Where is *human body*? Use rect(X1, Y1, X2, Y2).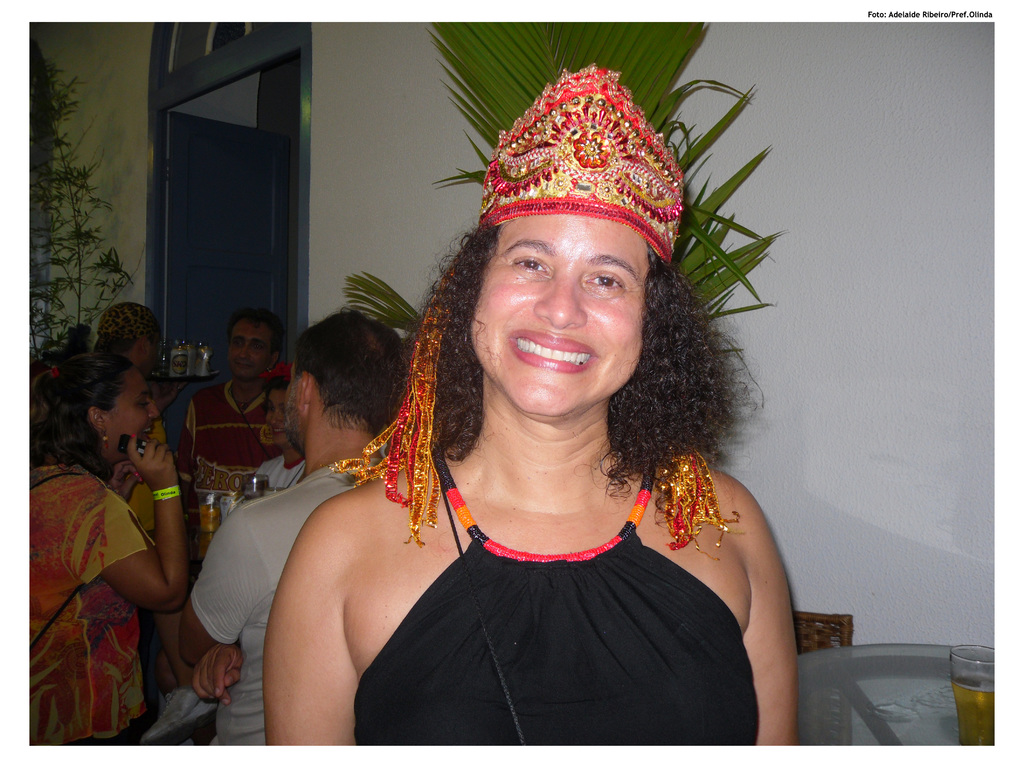
rect(186, 304, 407, 749).
